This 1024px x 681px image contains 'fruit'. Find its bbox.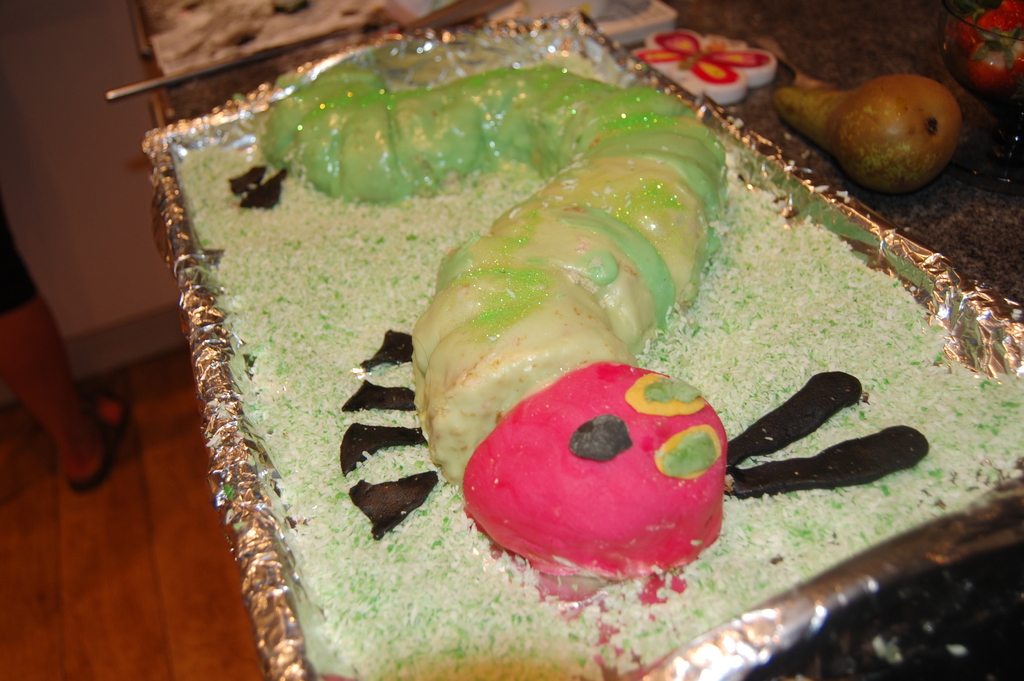
776 70 965 193.
